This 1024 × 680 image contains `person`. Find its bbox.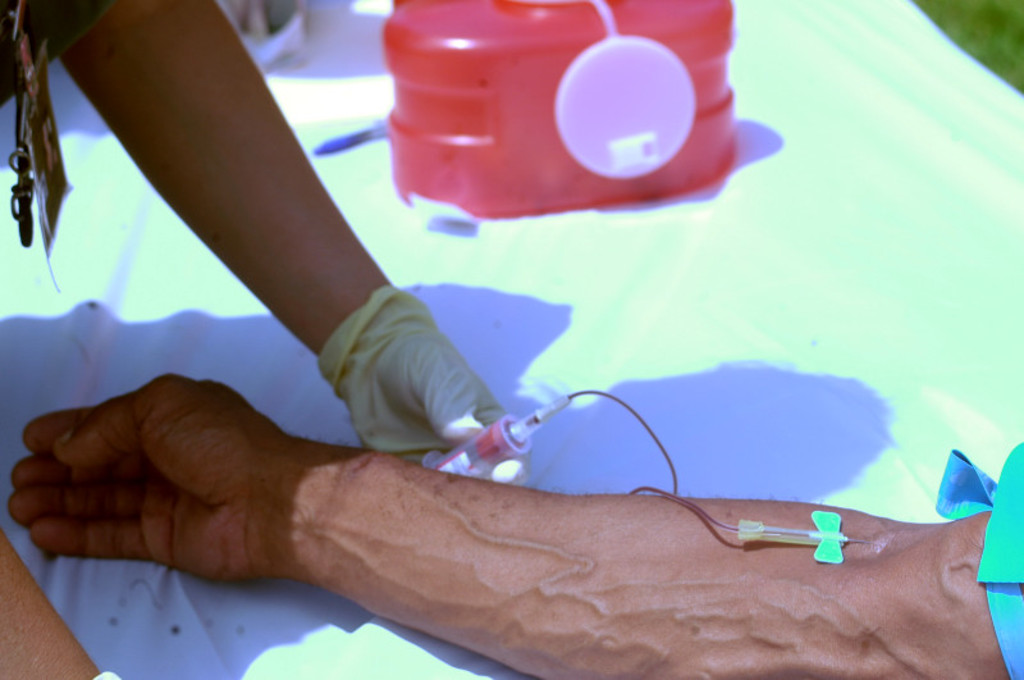
box=[6, 366, 1023, 679].
